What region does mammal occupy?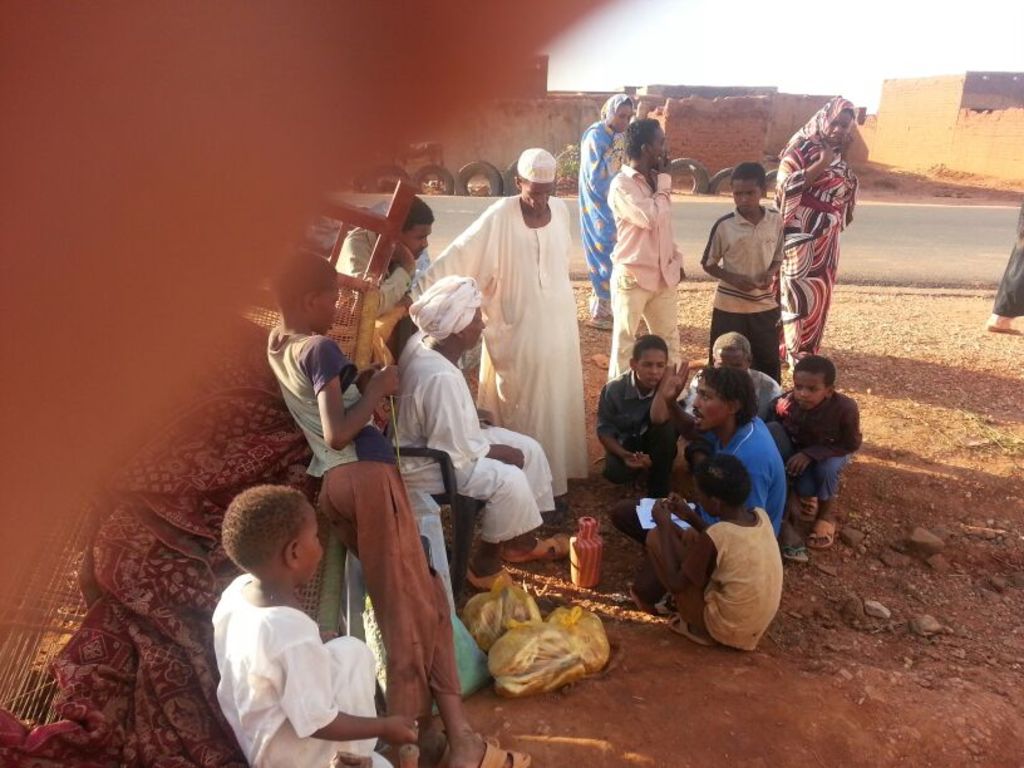
575 92 632 317.
